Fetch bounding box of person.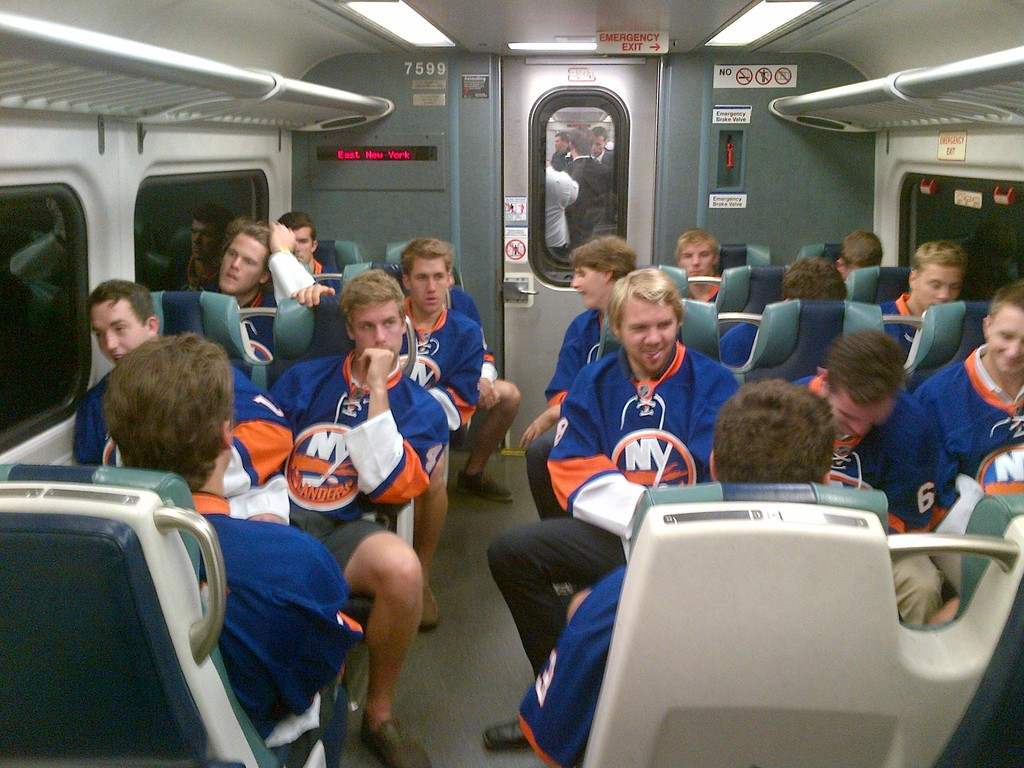
Bbox: 671,228,730,308.
